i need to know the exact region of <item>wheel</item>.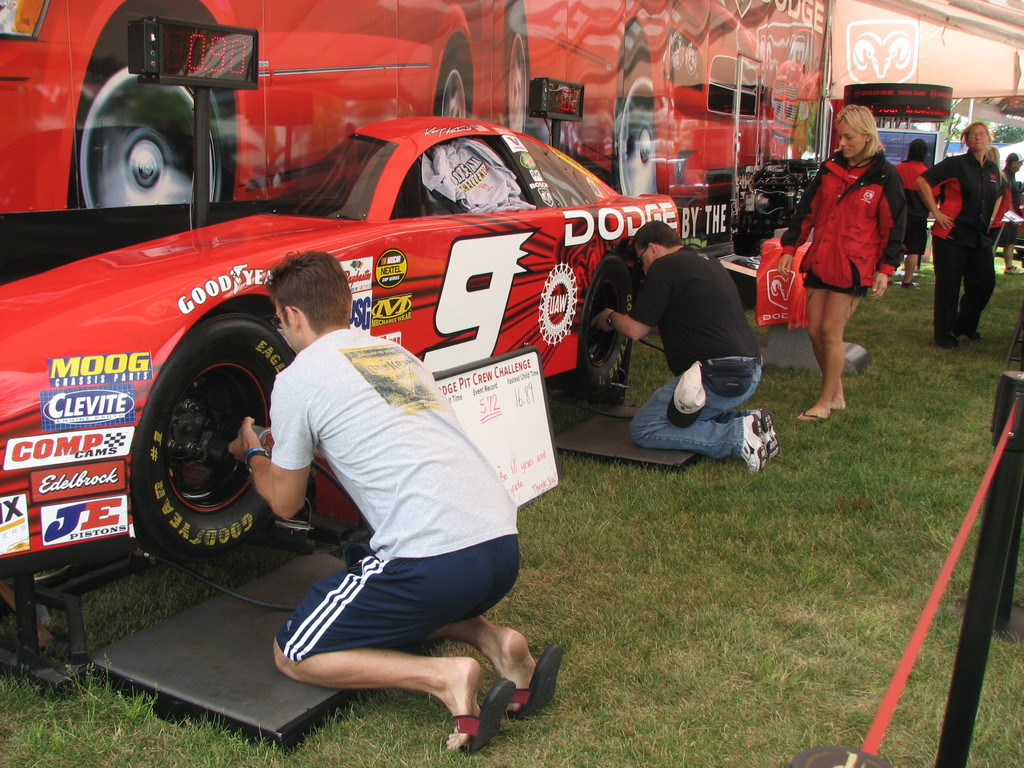
Region: (left=114, top=318, right=268, bottom=560).
